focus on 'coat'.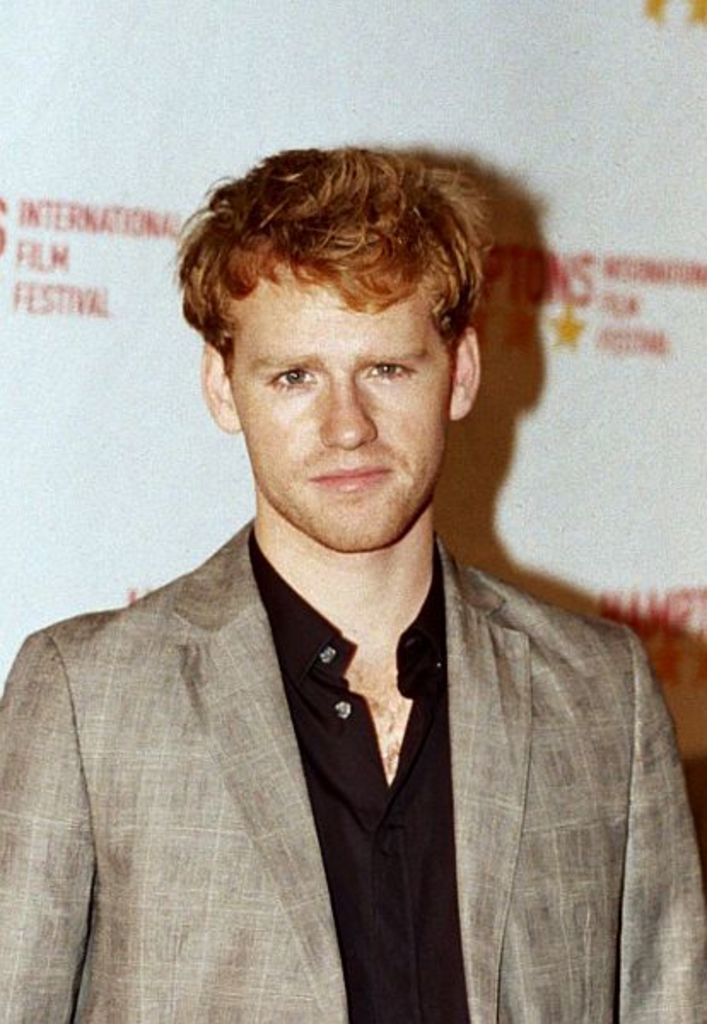
Focused at (0, 515, 693, 1022).
